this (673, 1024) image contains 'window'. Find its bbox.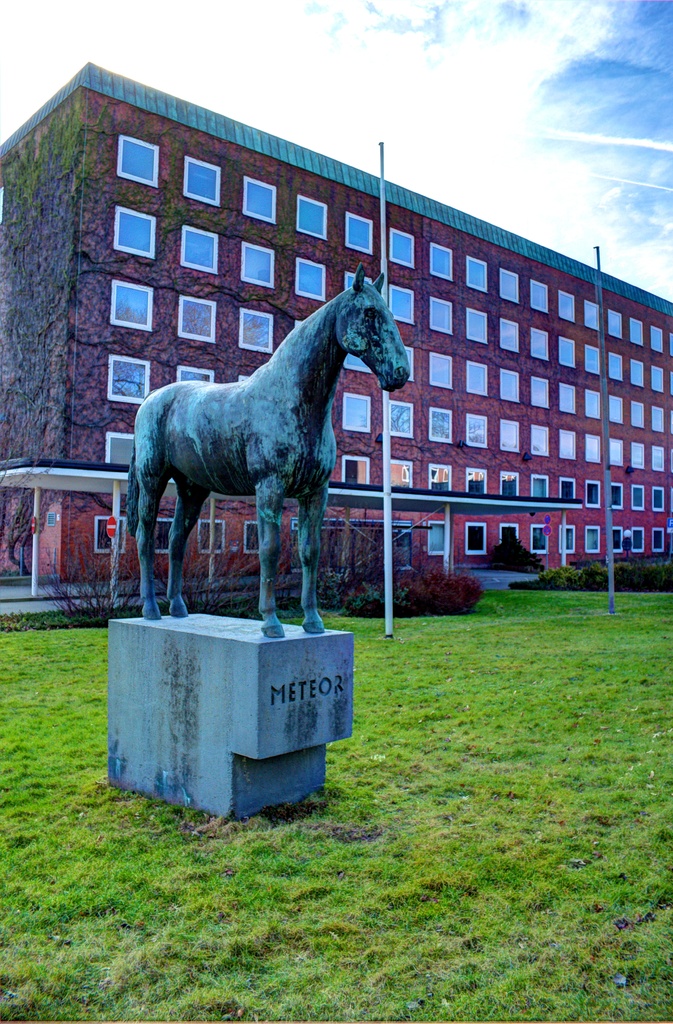
175 369 218 388.
